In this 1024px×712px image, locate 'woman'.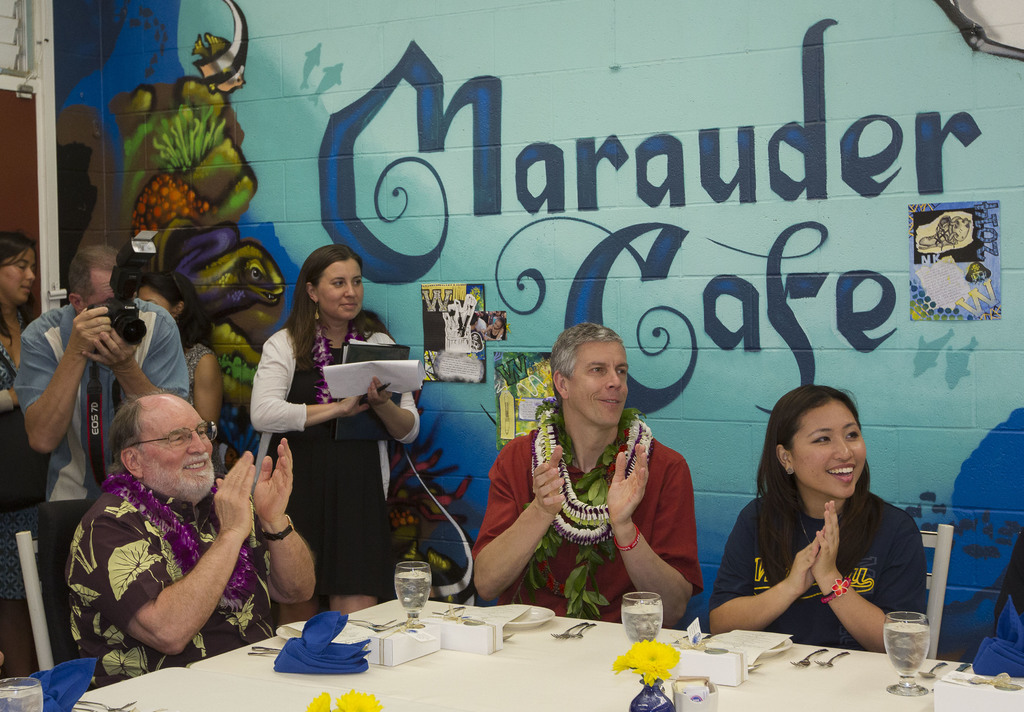
Bounding box: <box>0,233,52,664</box>.
